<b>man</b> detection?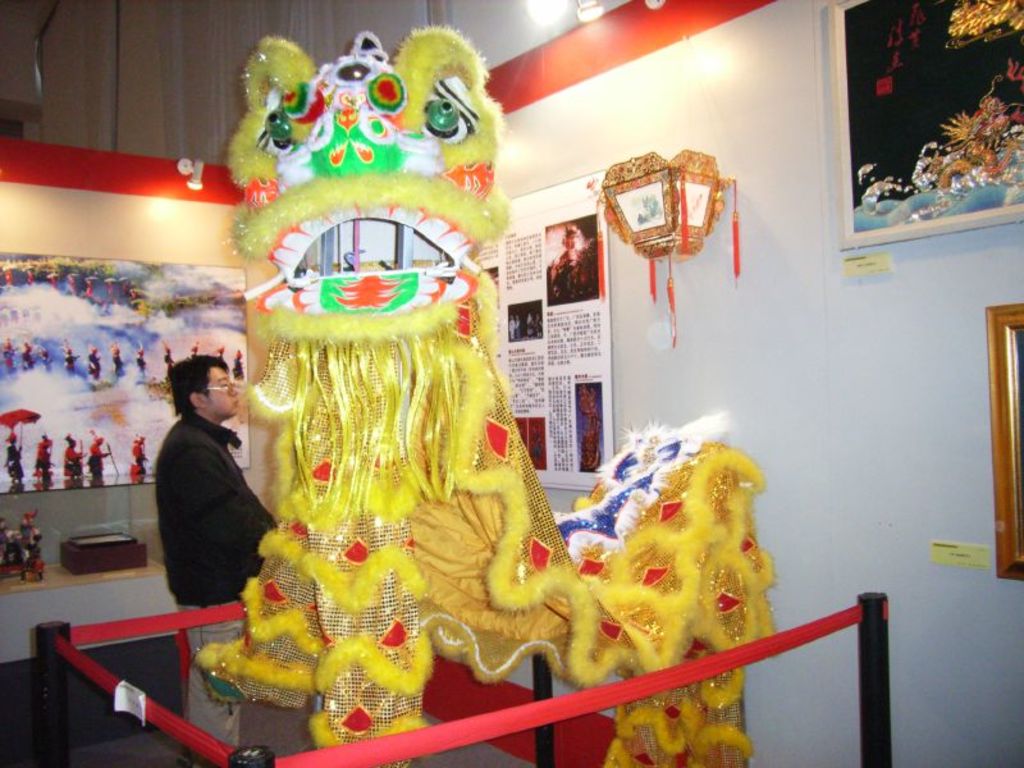
select_region(155, 356, 282, 767)
